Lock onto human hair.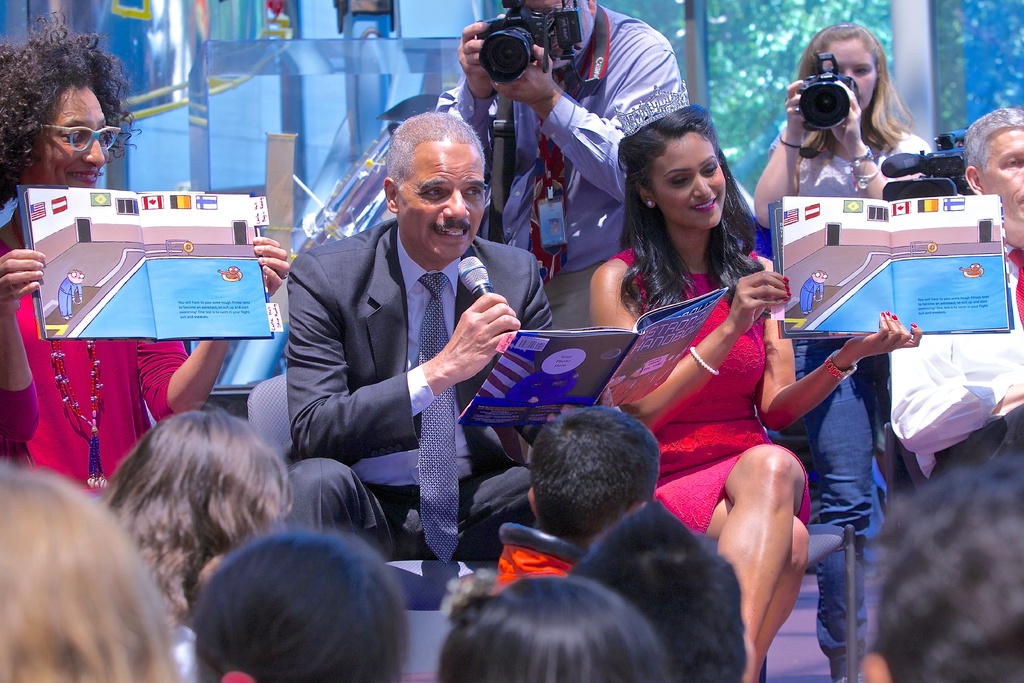
Locked: <bbox>81, 413, 289, 634</bbox>.
